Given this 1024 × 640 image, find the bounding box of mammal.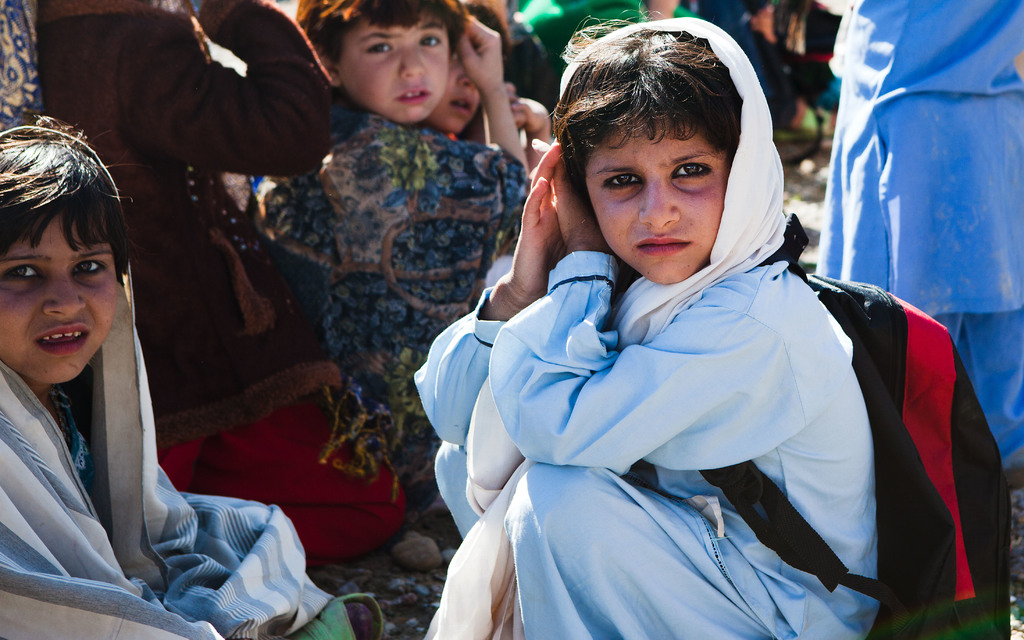
left=815, top=0, right=1023, bottom=475.
